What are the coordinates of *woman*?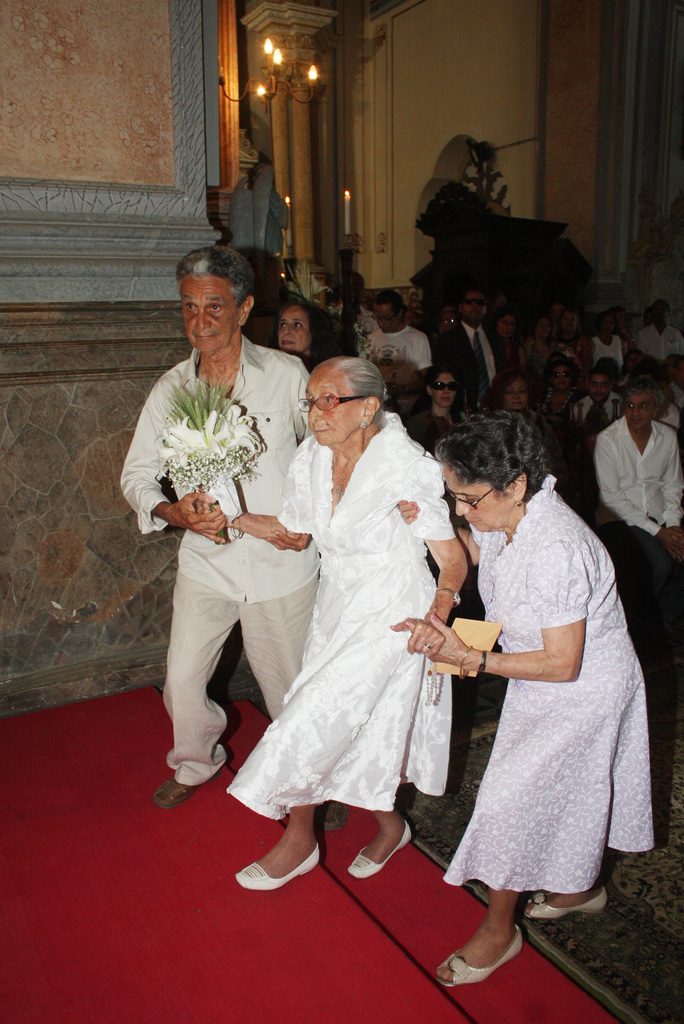
(left=538, top=362, right=587, bottom=495).
